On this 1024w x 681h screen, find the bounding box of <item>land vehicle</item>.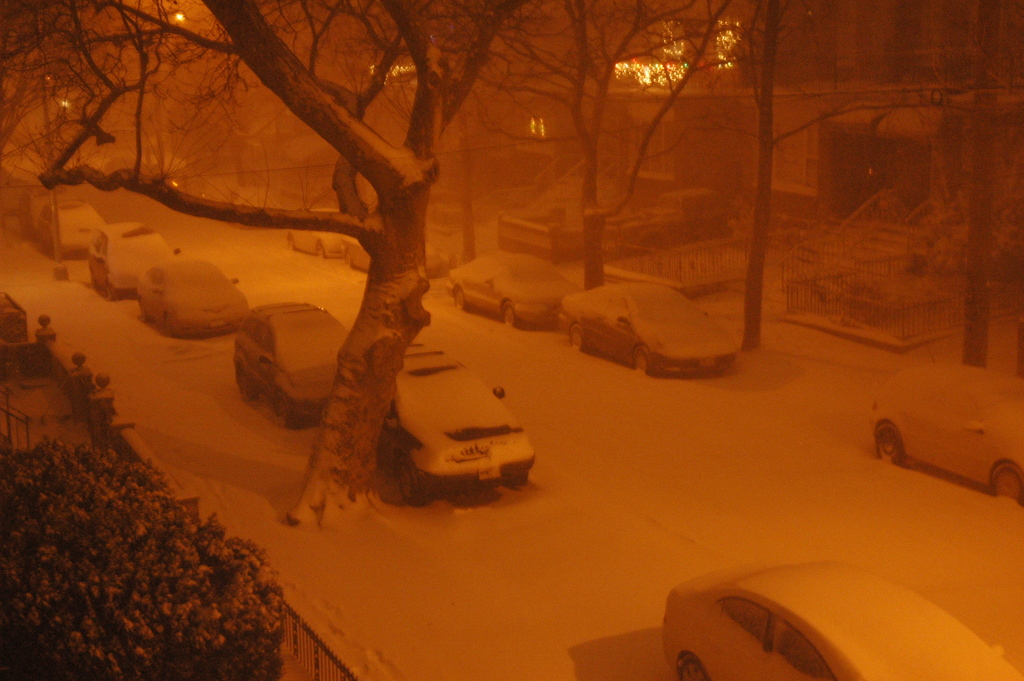
Bounding box: left=42, top=204, right=100, bottom=260.
